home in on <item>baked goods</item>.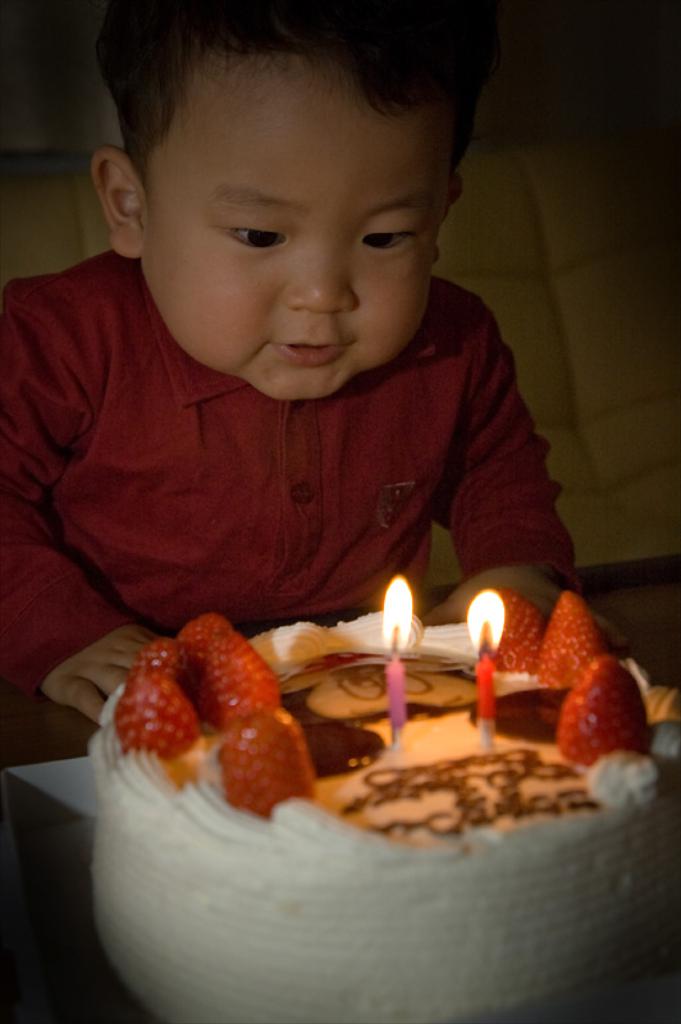
Homed in at rect(100, 618, 680, 1023).
